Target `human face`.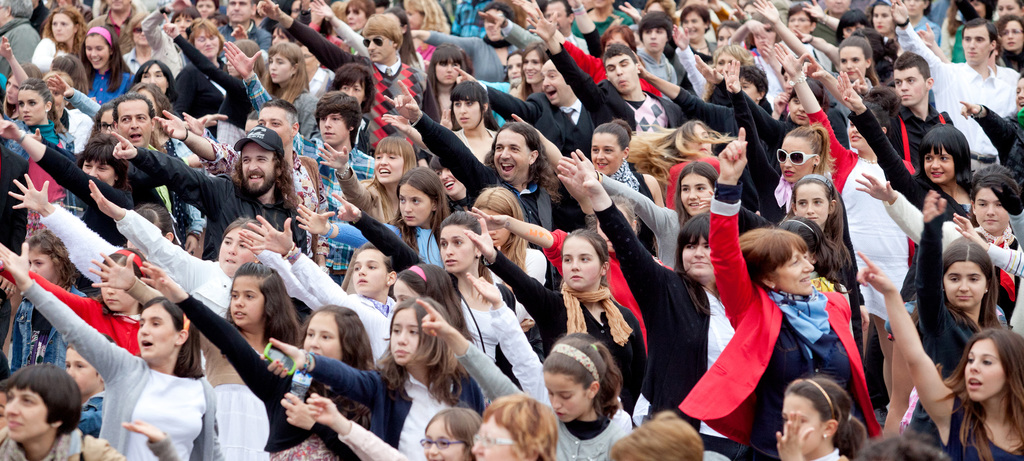
Target region: [173,17,190,31].
